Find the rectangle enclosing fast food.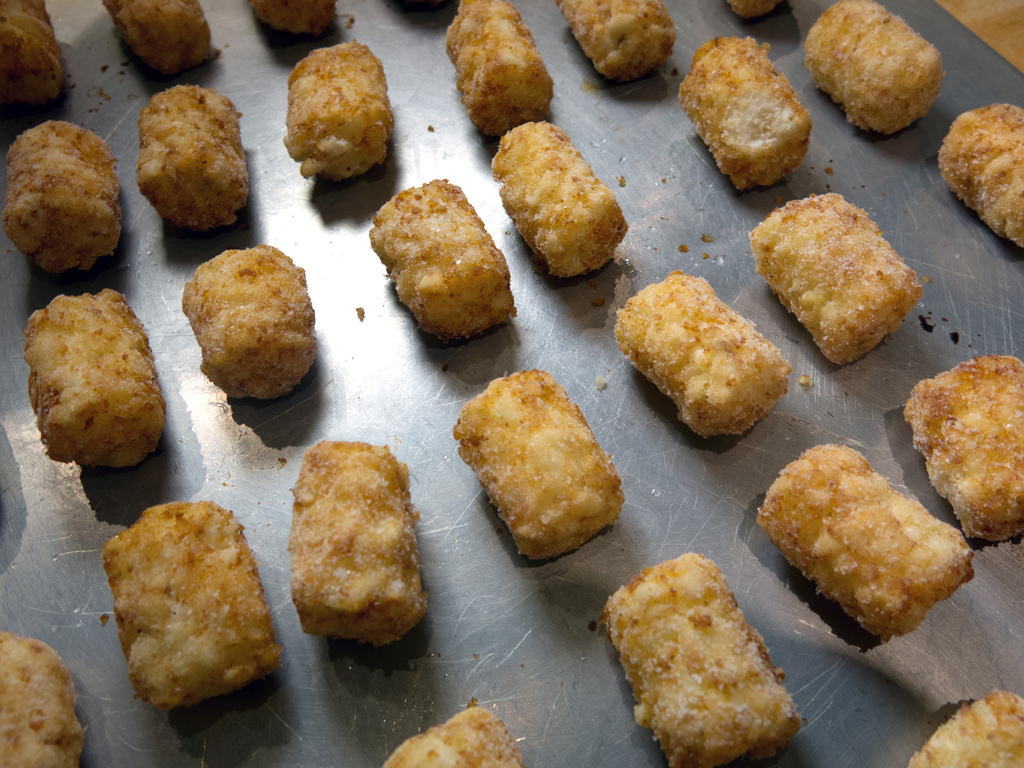
pyautogui.locateOnScreen(0, 632, 94, 767).
